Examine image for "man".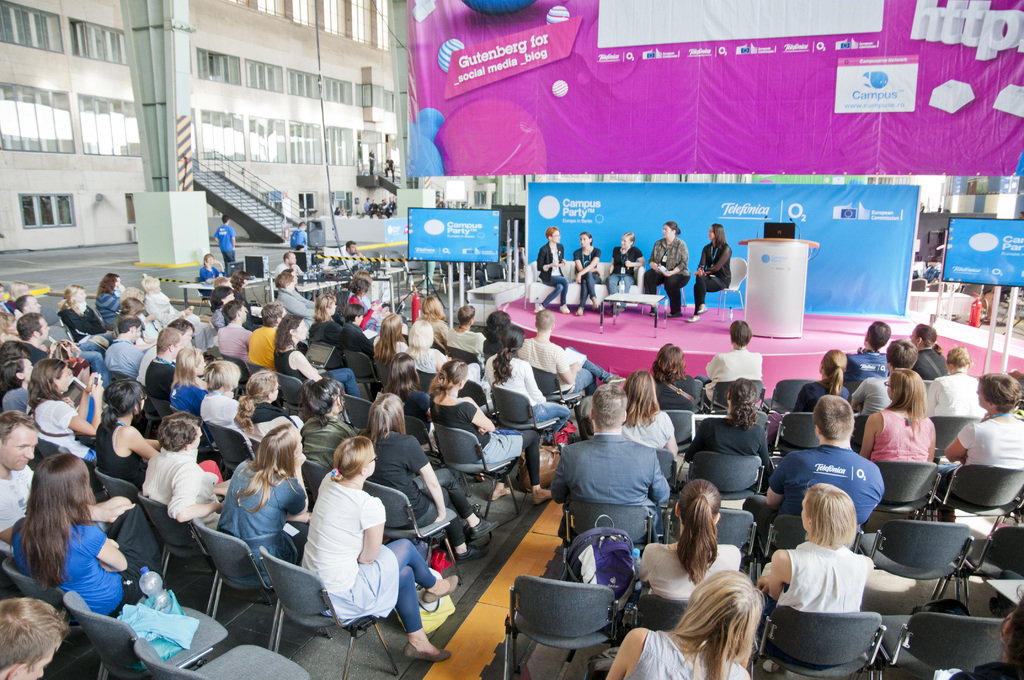
Examination result: {"left": 215, "top": 298, "right": 250, "bottom": 364}.
